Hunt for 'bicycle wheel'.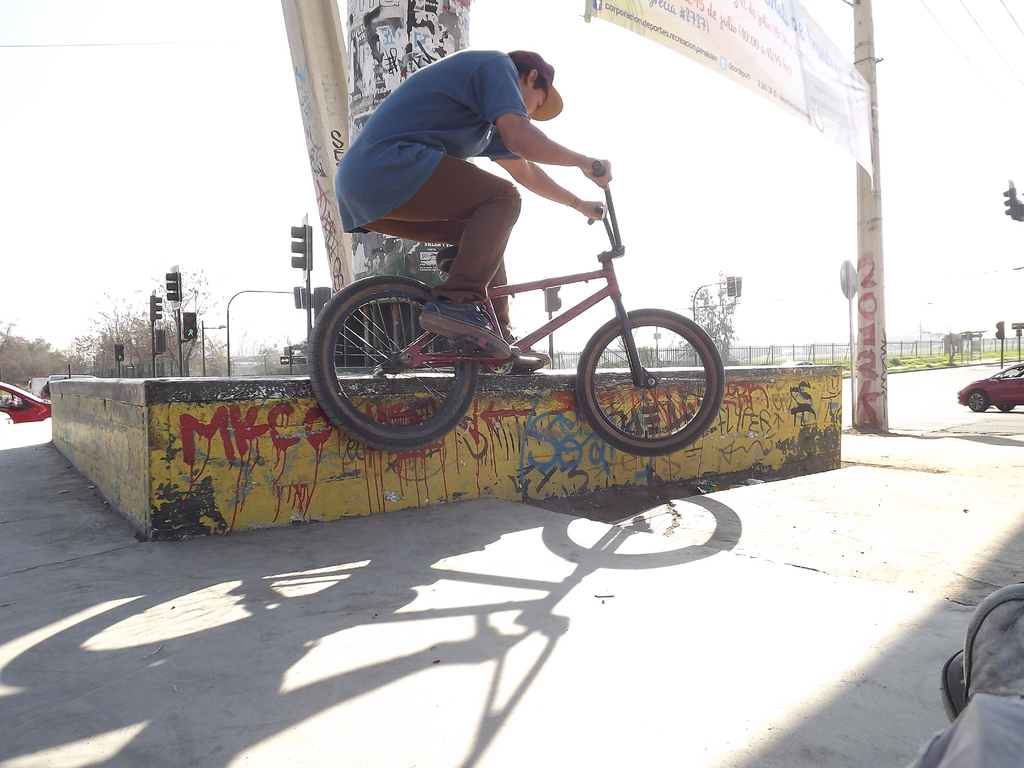
Hunted down at [left=580, top=305, right=724, bottom=453].
